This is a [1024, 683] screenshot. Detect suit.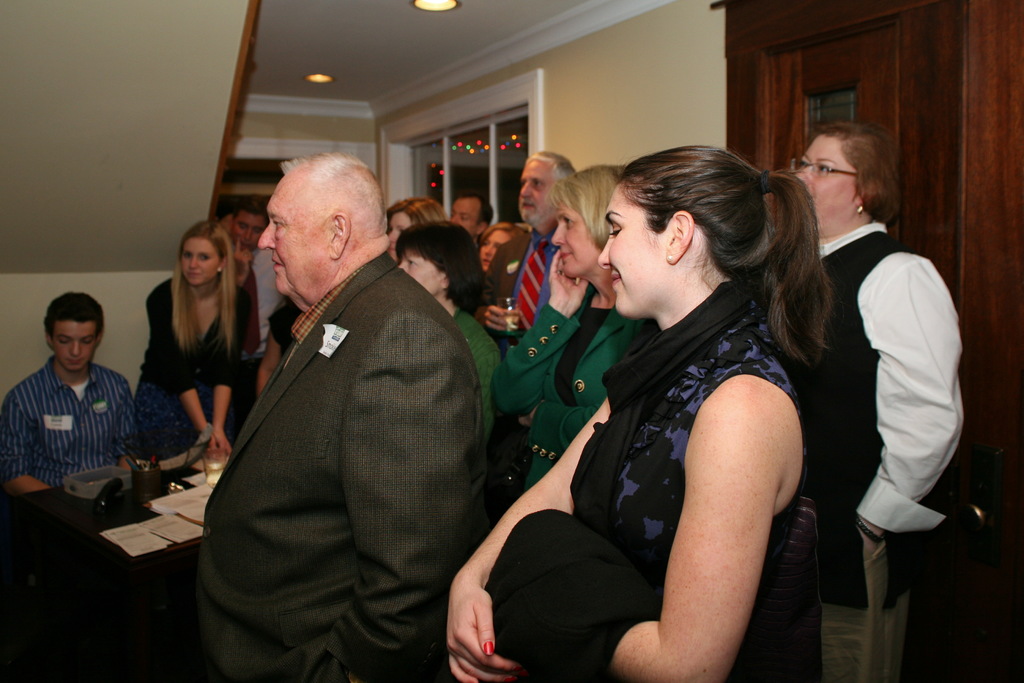
x1=189, y1=243, x2=477, y2=678.
